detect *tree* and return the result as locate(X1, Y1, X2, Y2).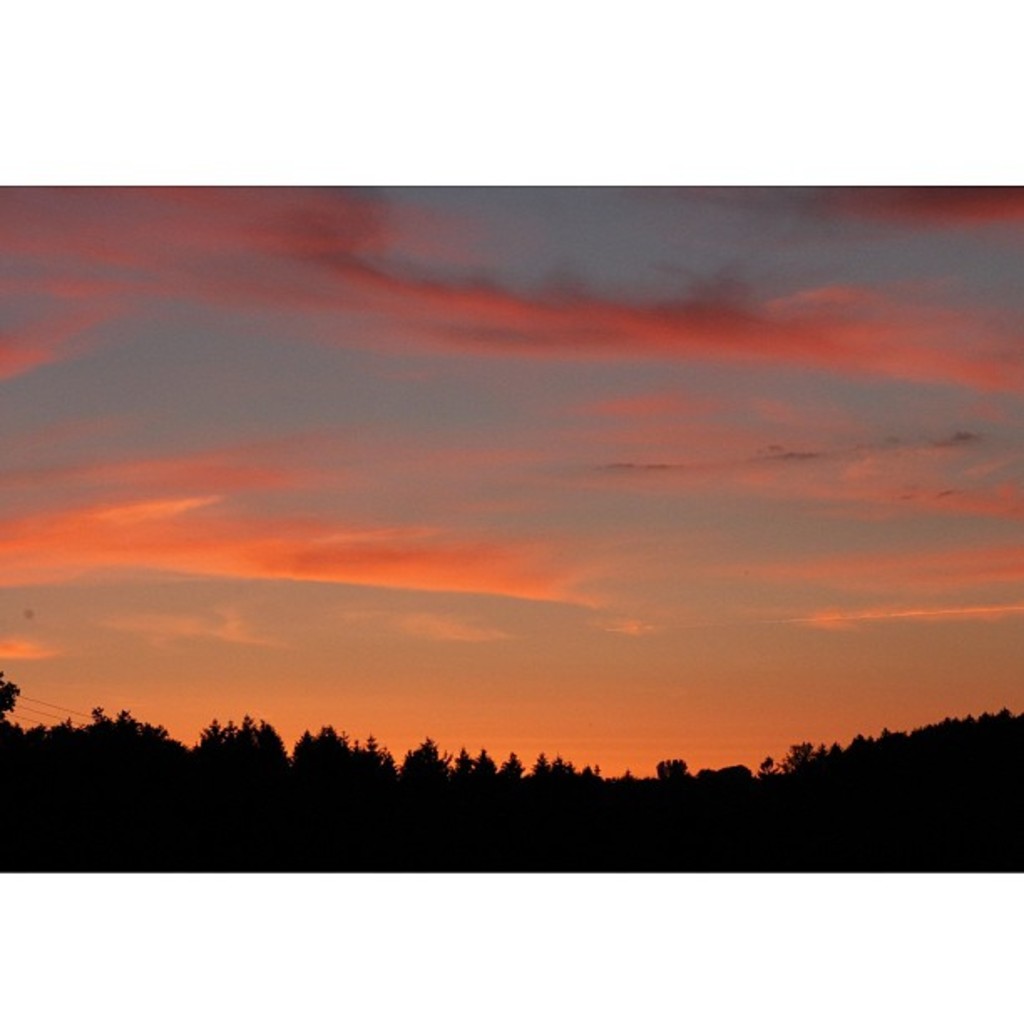
locate(649, 756, 686, 778).
